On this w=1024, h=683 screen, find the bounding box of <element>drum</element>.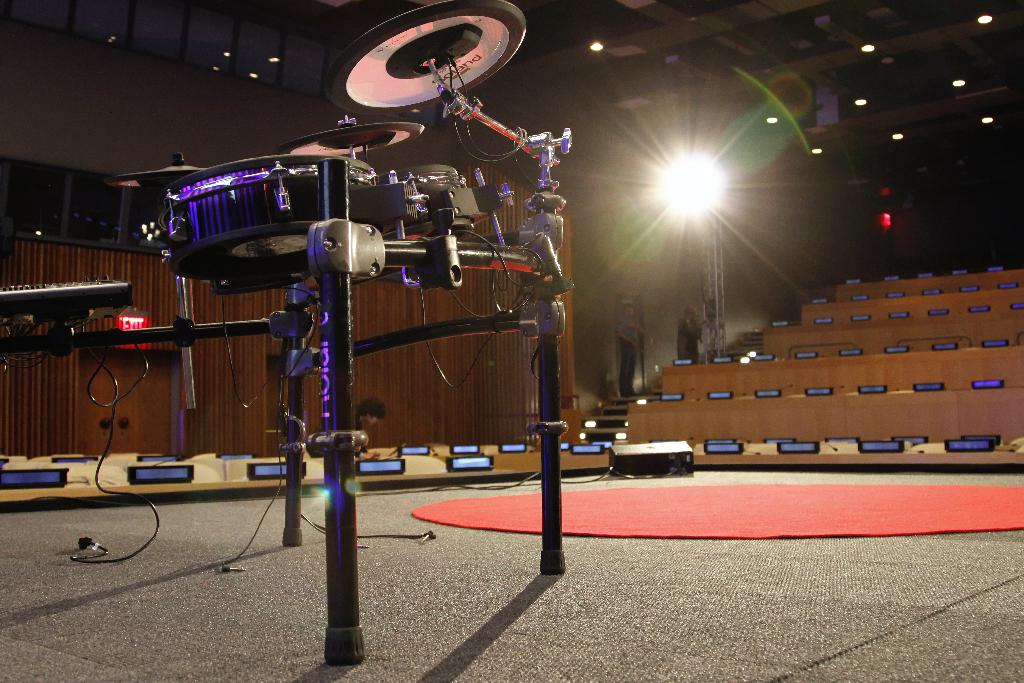
Bounding box: l=152, t=151, r=380, b=287.
